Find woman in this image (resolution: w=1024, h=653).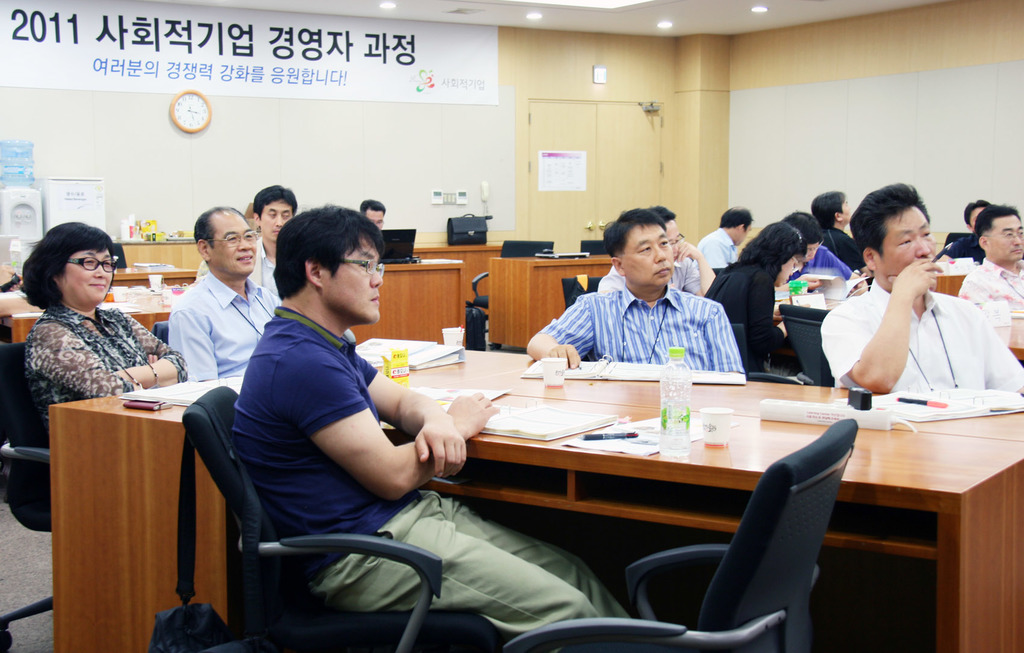
locate(7, 223, 163, 423).
